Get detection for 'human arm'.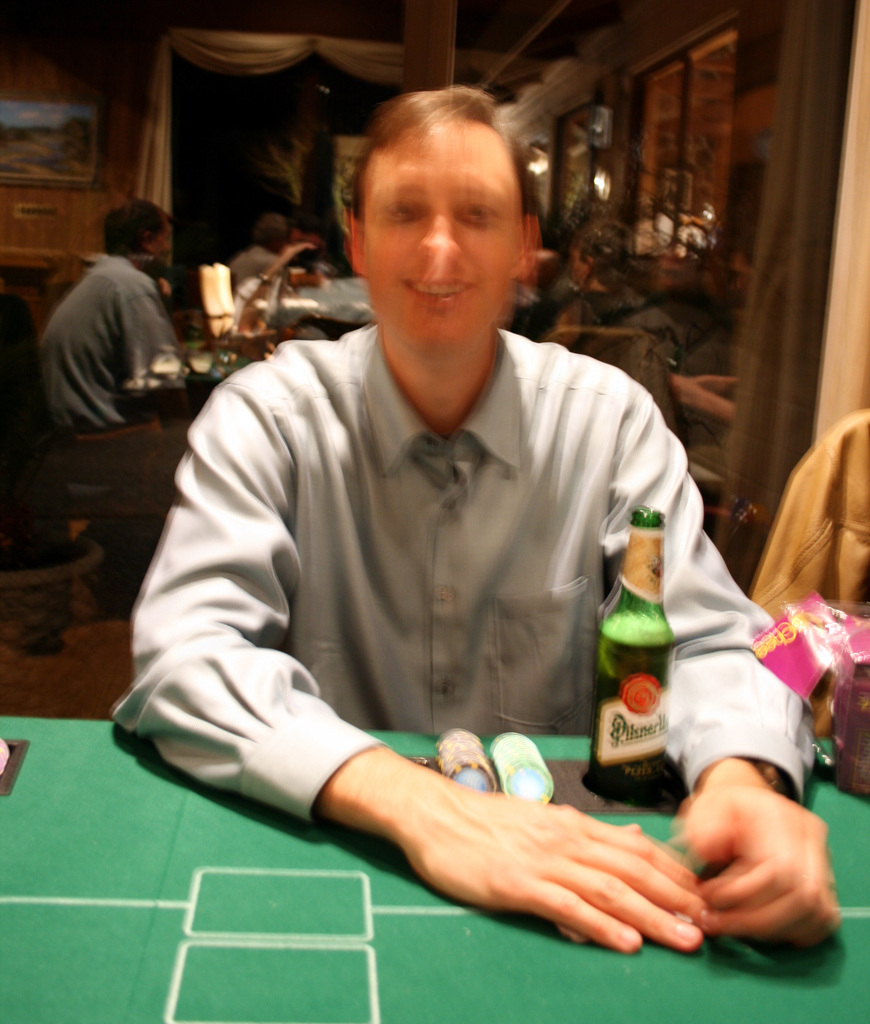
Detection: crop(571, 381, 812, 986).
